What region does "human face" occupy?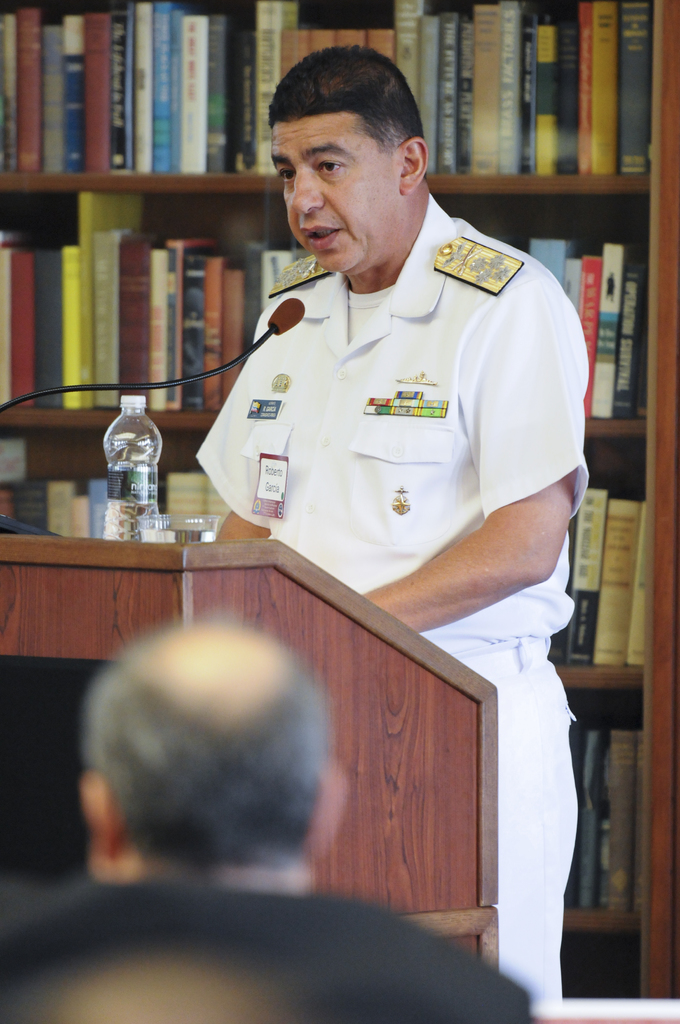
<box>271,115,393,273</box>.
